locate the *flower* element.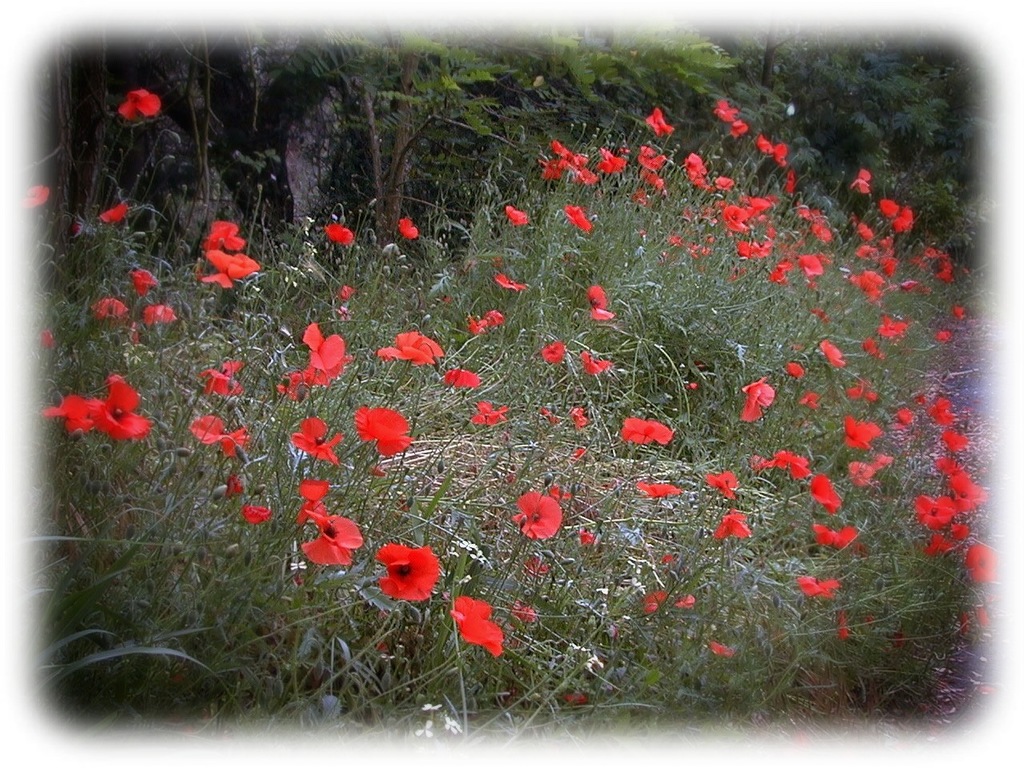
Element bbox: (x1=807, y1=568, x2=835, y2=594).
